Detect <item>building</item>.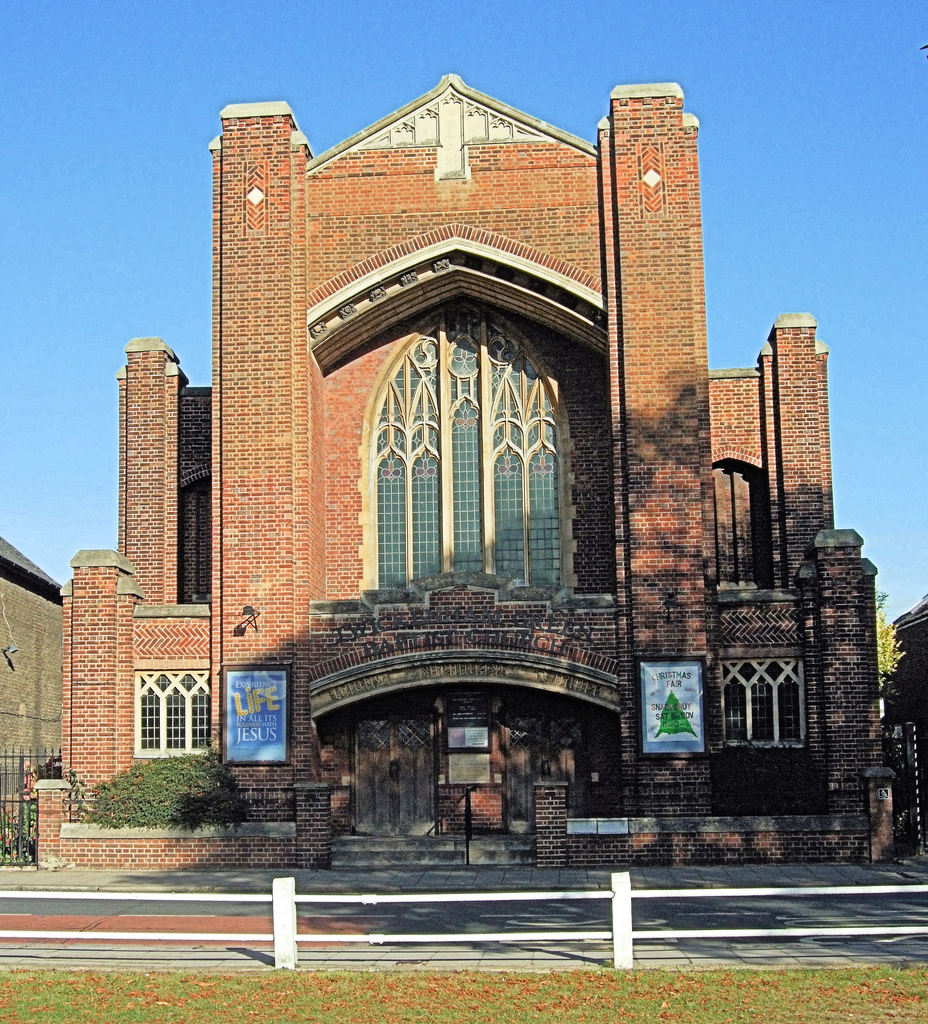
Detected at crop(33, 70, 897, 875).
